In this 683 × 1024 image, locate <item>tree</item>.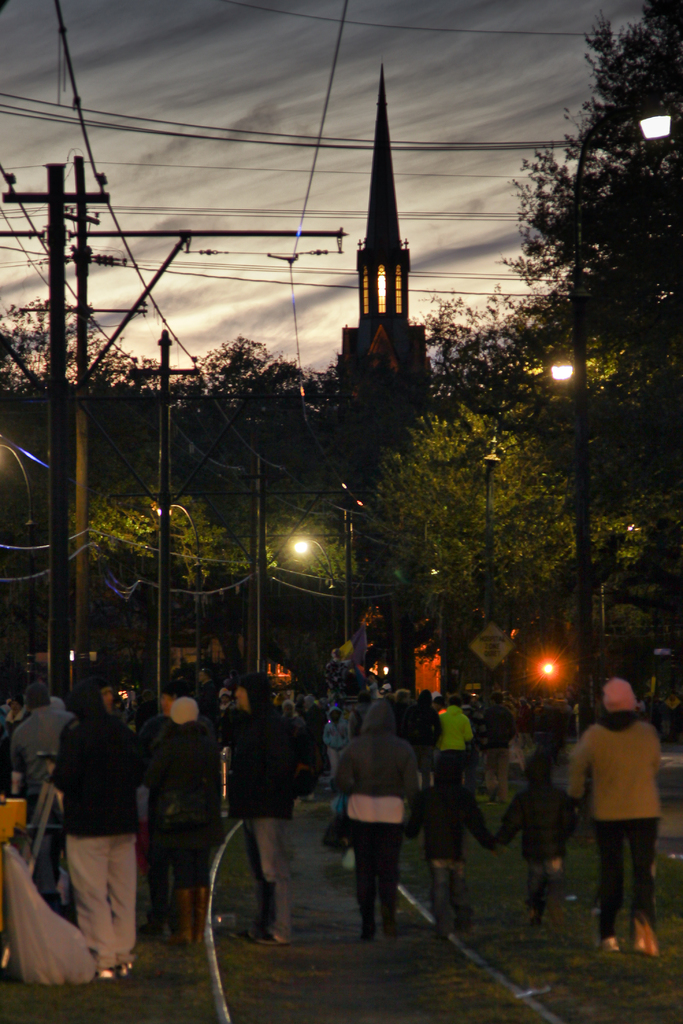
Bounding box: [452,0,682,629].
